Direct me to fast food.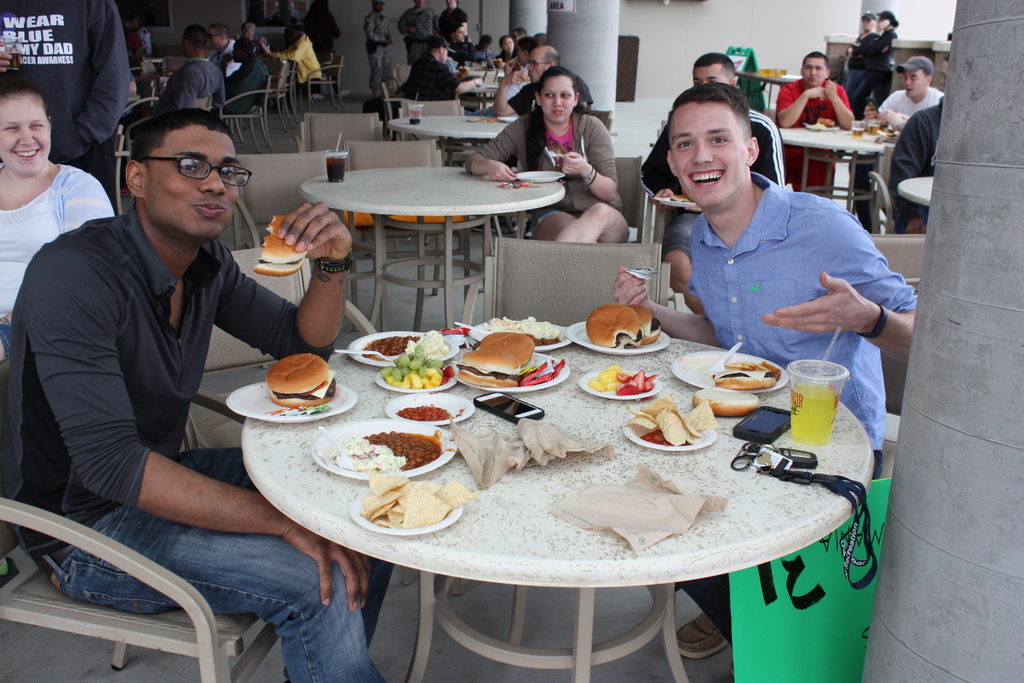
Direction: 719 365 783 388.
